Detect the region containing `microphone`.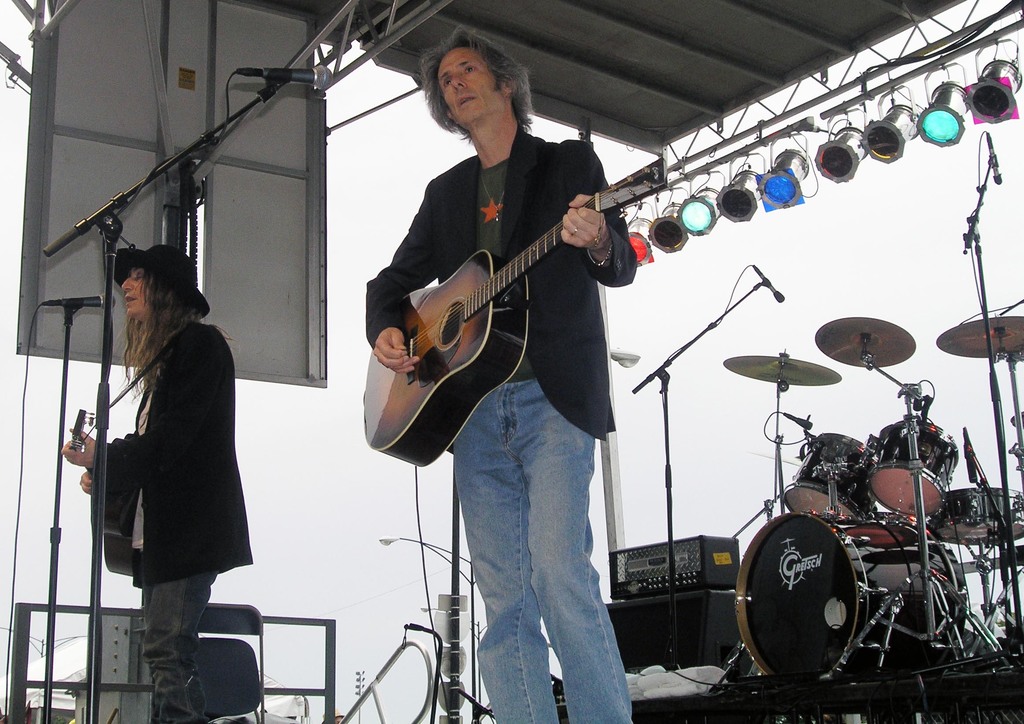
left=984, top=124, right=1014, bottom=197.
